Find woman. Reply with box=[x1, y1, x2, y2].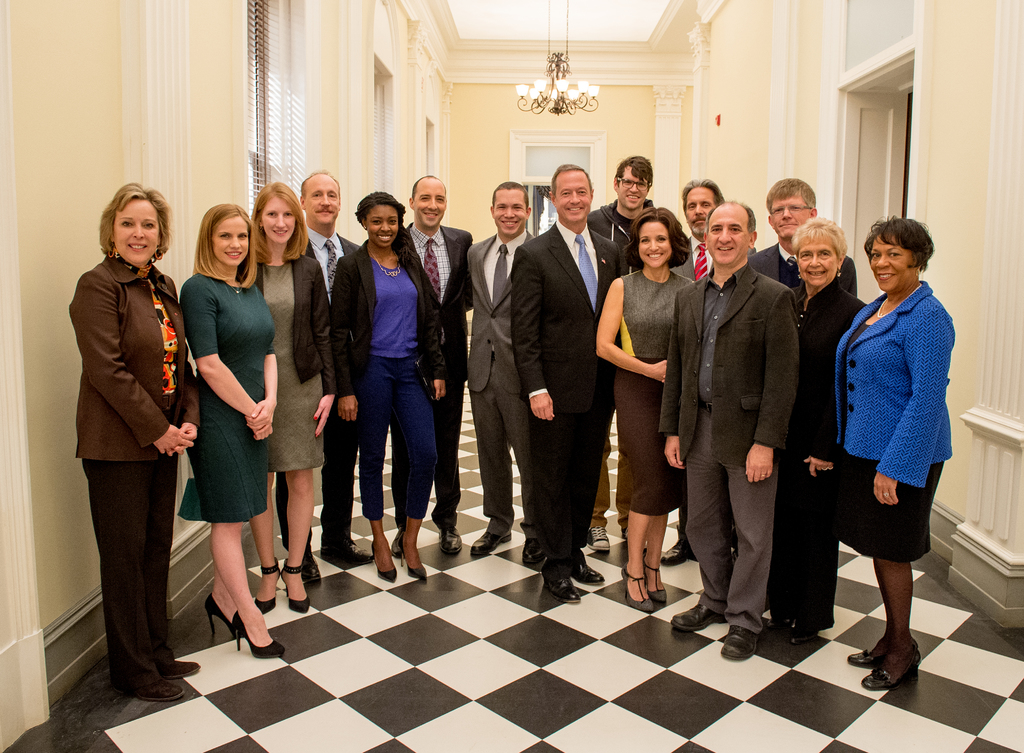
box=[337, 188, 434, 588].
